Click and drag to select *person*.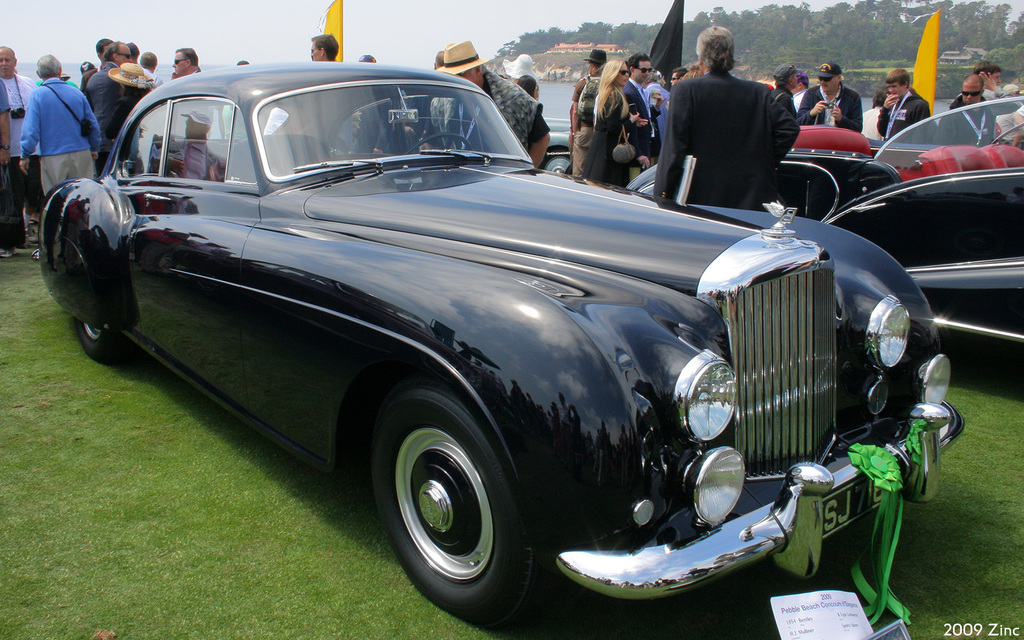
Selection: box(307, 33, 340, 63).
